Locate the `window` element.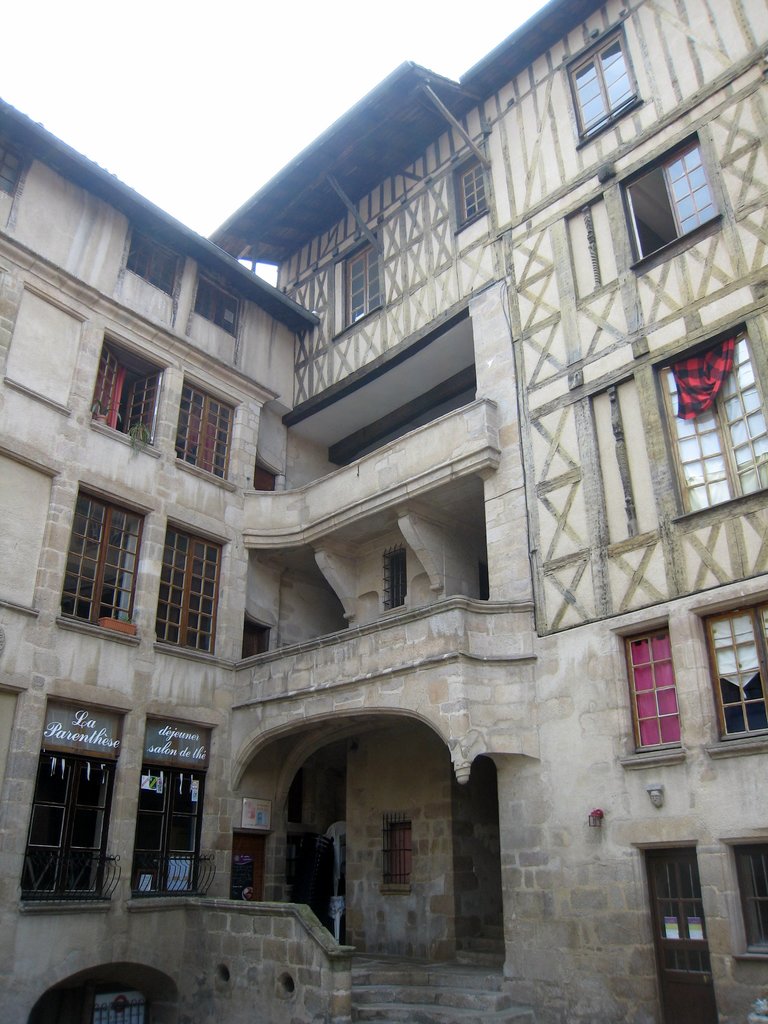
Element bbox: 623/132/721/261.
